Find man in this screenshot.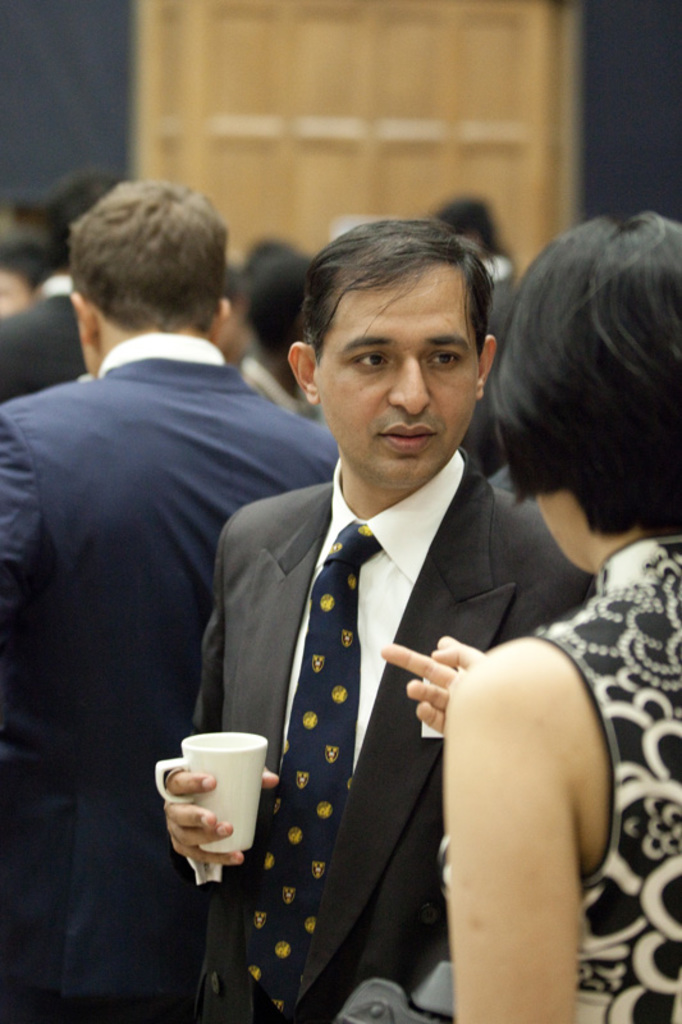
The bounding box for man is [left=0, top=174, right=337, bottom=1023].
